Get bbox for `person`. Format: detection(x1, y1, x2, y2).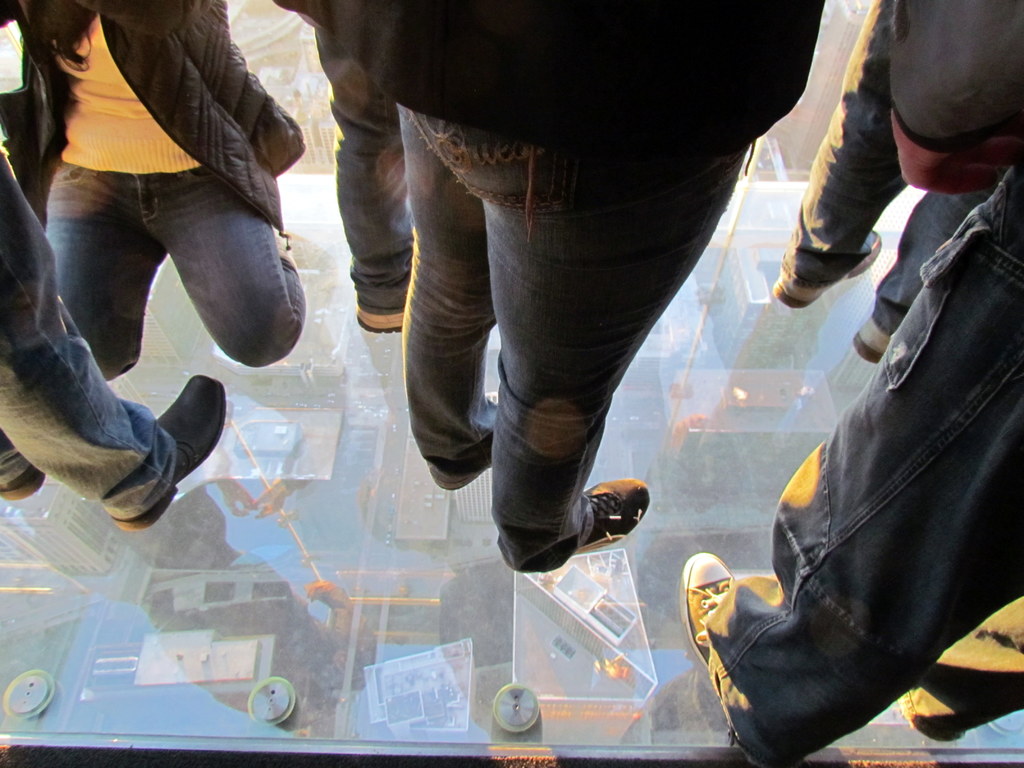
detection(1, 1, 313, 379).
